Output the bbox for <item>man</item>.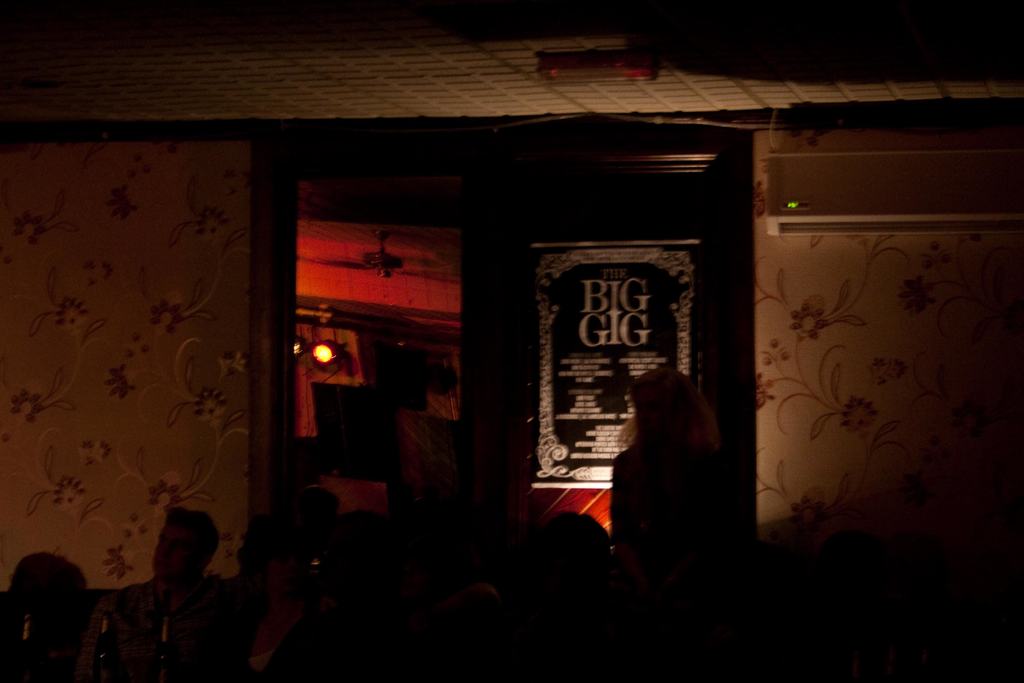
[left=109, top=506, right=230, bottom=667].
